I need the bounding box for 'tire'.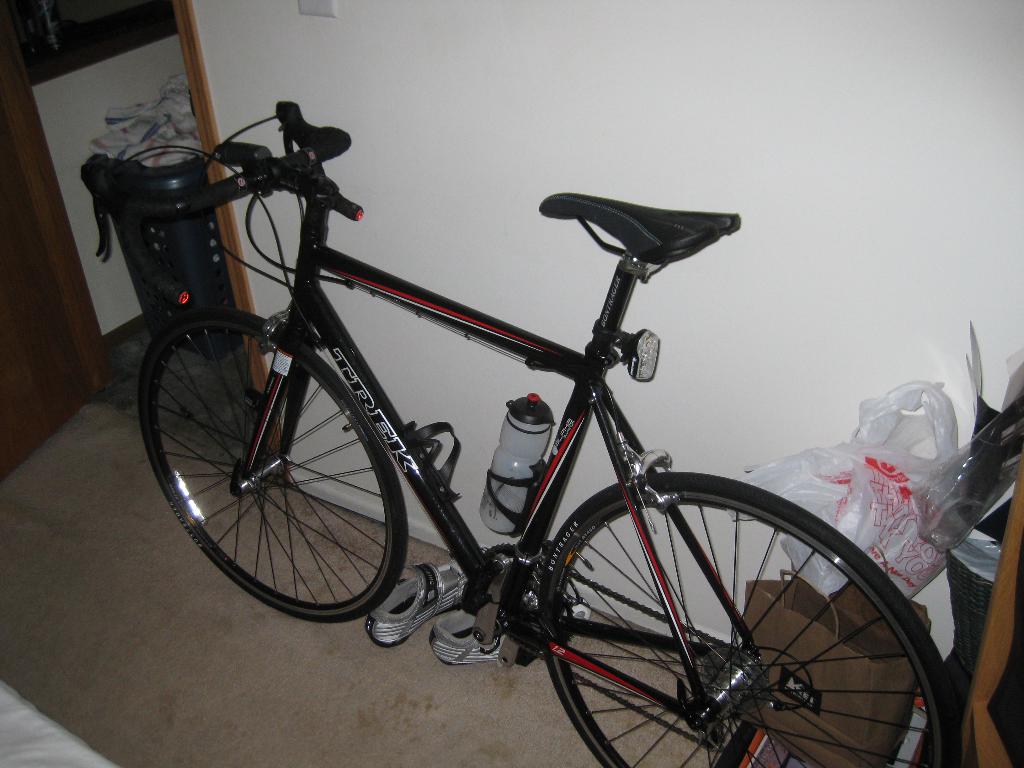
Here it is: {"x1": 133, "y1": 311, "x2": 408, "y2": 621}.
